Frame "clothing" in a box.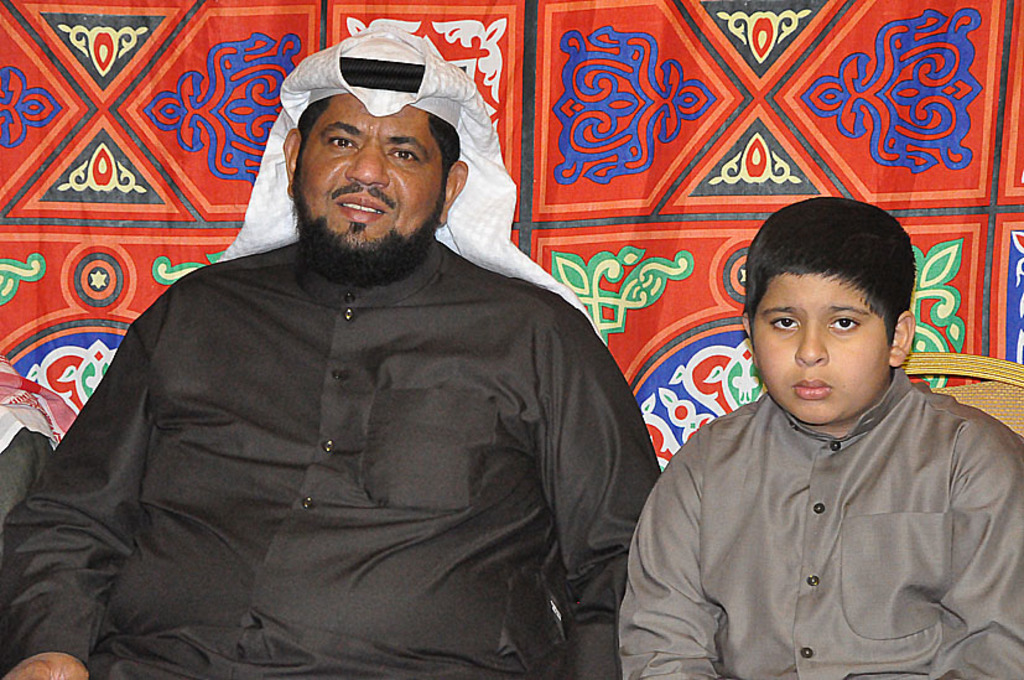
(left=105, top=171, right=657, bottom=659).
